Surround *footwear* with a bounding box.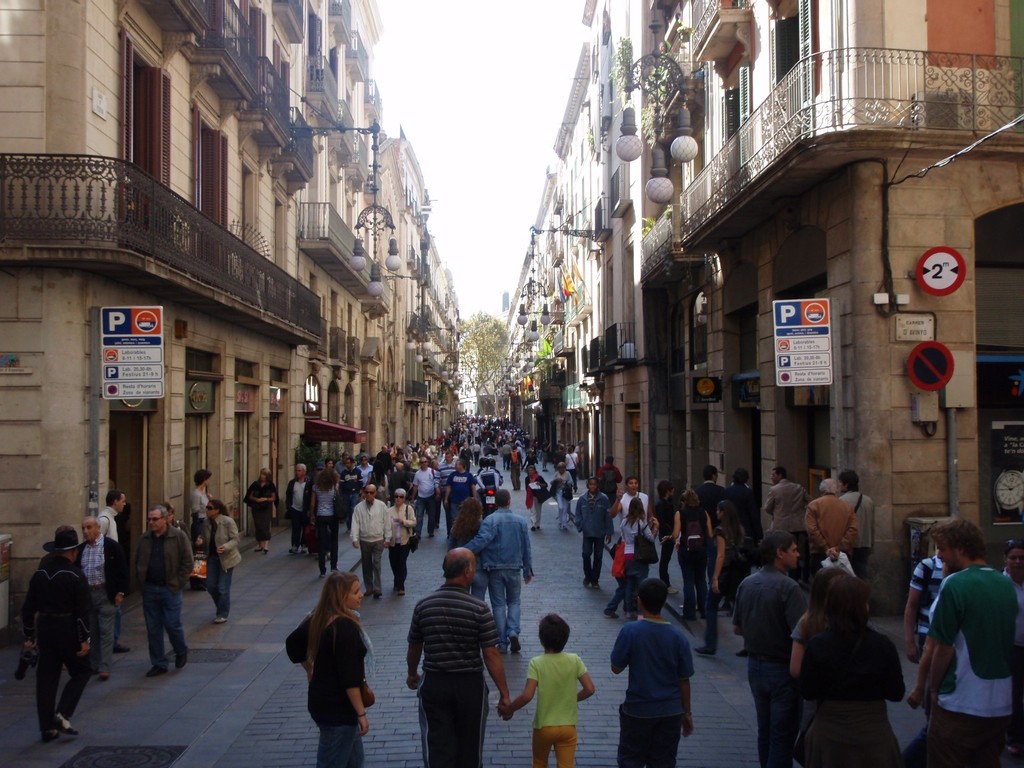
(696,642,714,655).
